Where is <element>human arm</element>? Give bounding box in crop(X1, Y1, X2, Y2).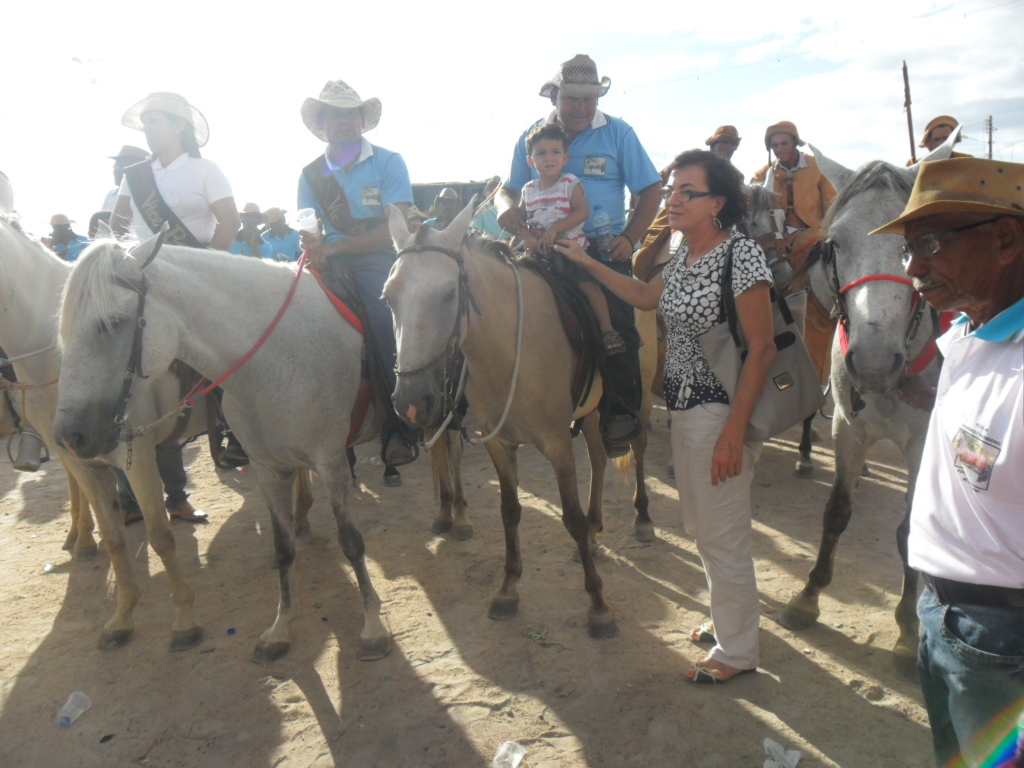
crop(545, 168, 594, 243).
